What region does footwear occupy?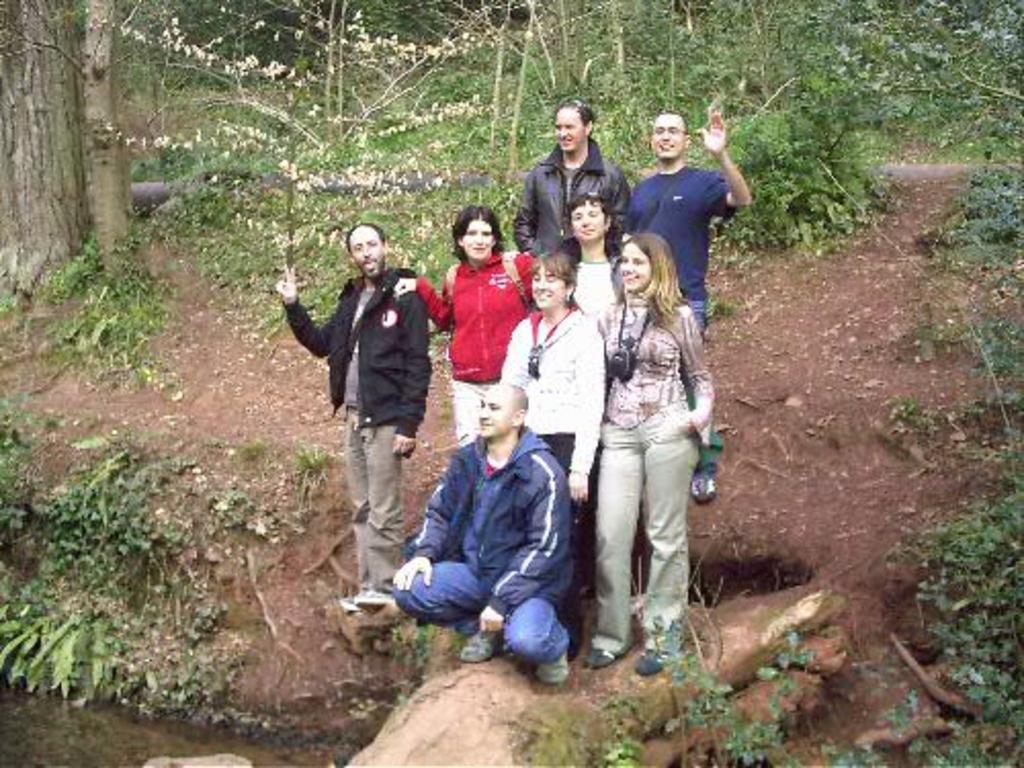
x1=336, y1=594, x2=362, y2=610.
